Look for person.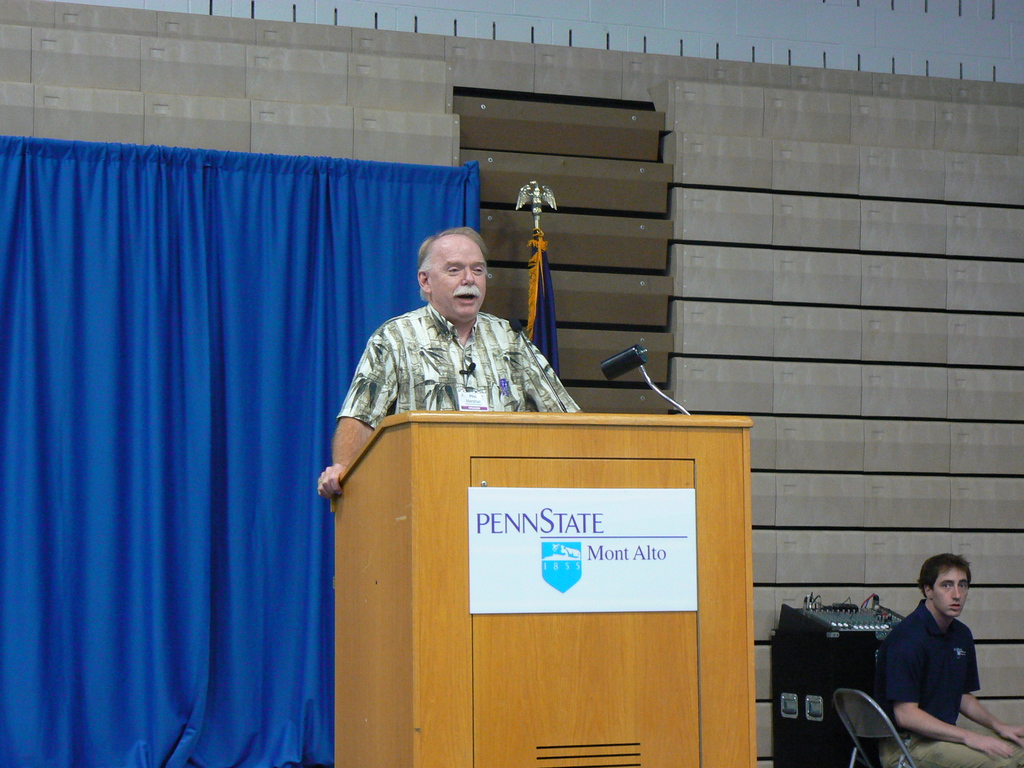
Found: 317 225 587 500.
